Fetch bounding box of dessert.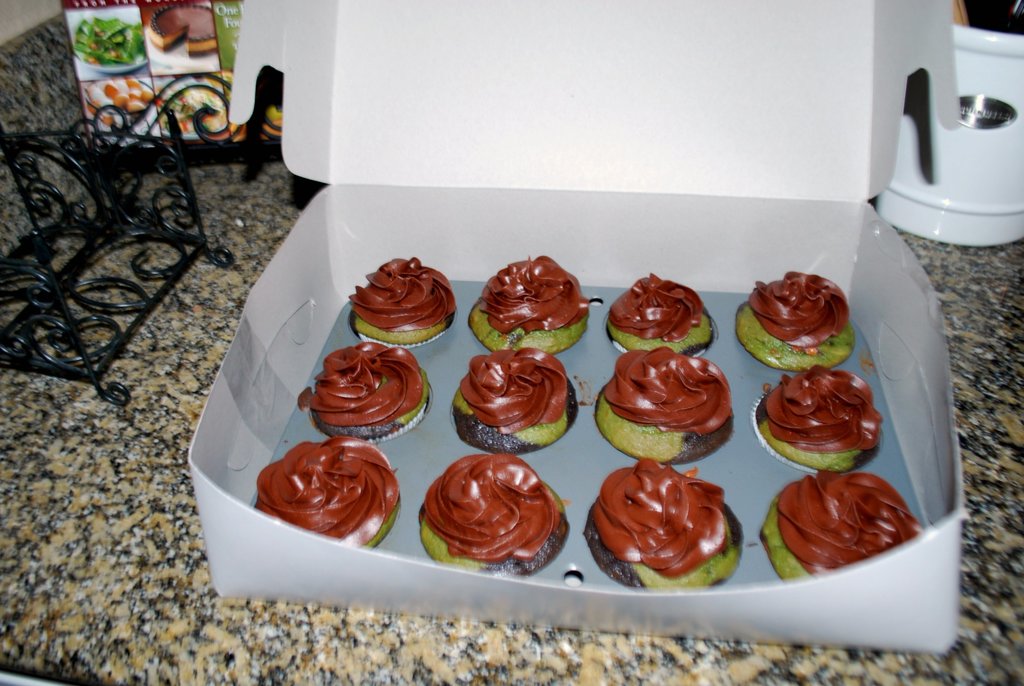
Bbox: 441:343:577:450.
